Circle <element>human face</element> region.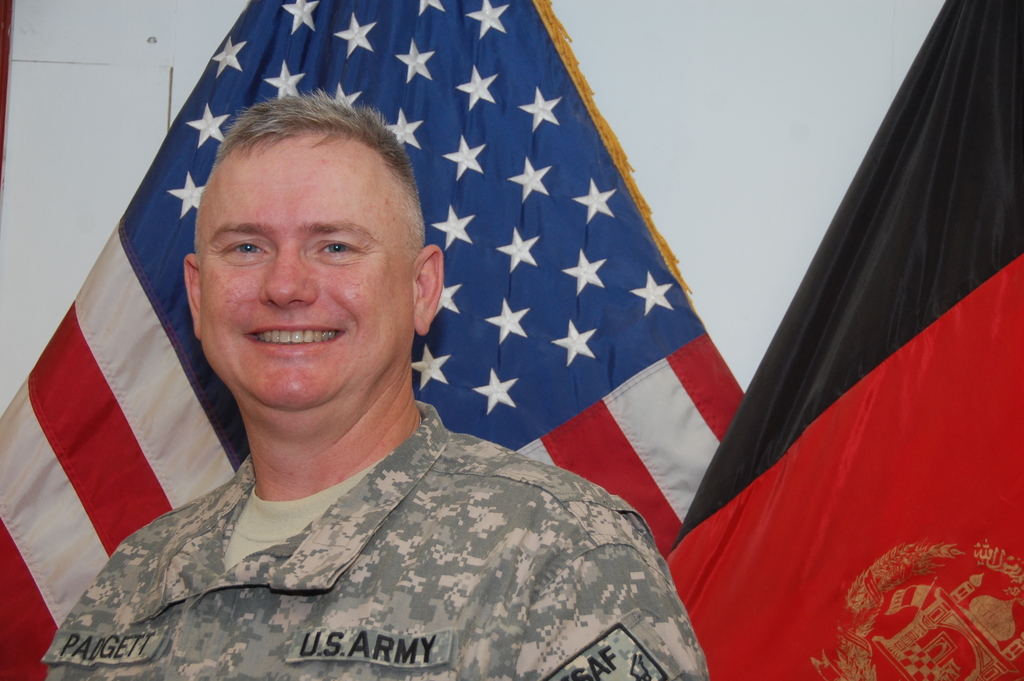
Region: pyautogui.locateOnScreen(197, 130, 408, 418).
